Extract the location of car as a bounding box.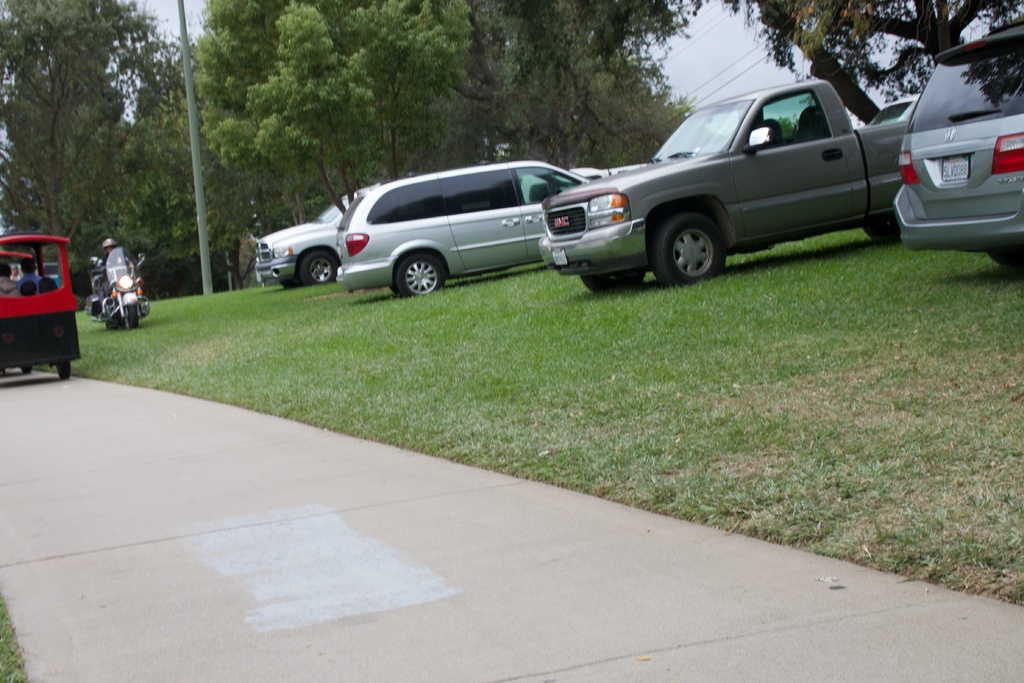
0/232/81/381.
